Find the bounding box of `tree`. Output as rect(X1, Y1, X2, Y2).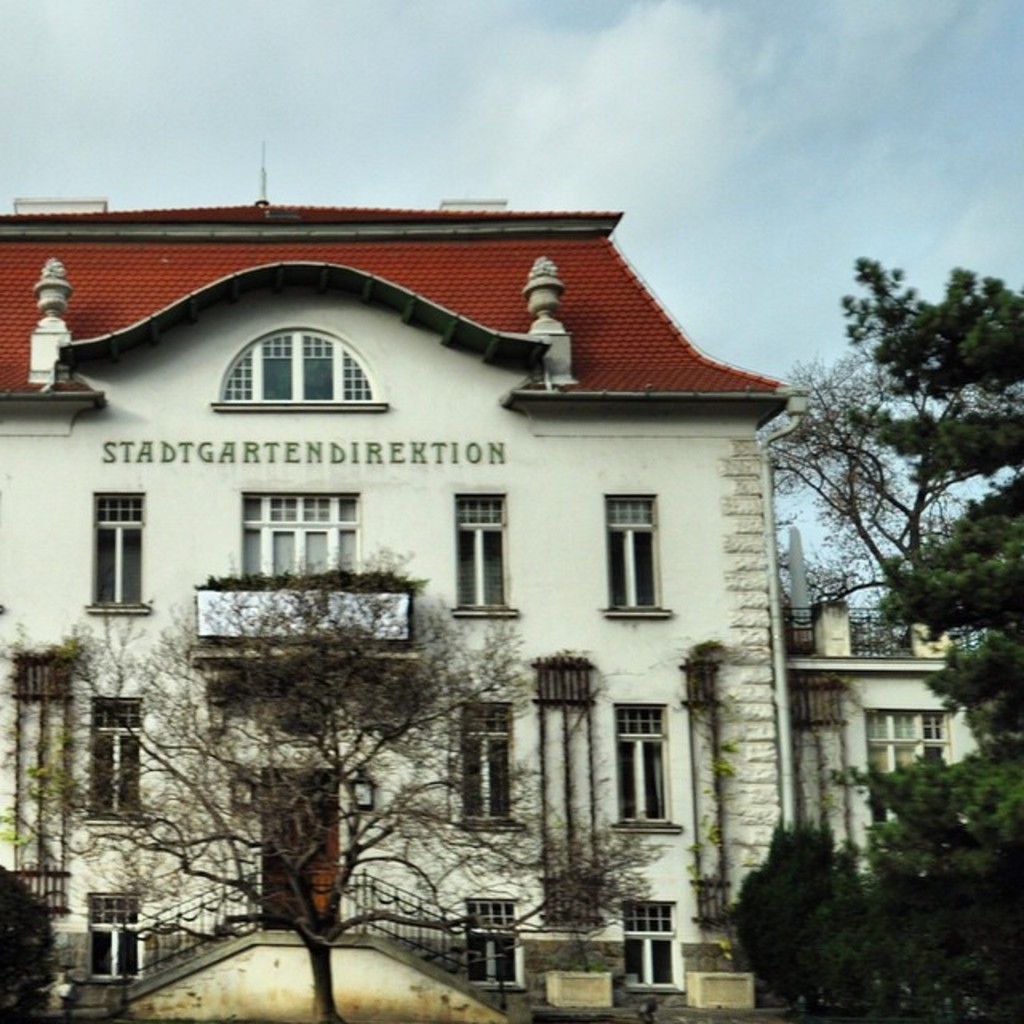
rect(822, 248, 1006, 714).
